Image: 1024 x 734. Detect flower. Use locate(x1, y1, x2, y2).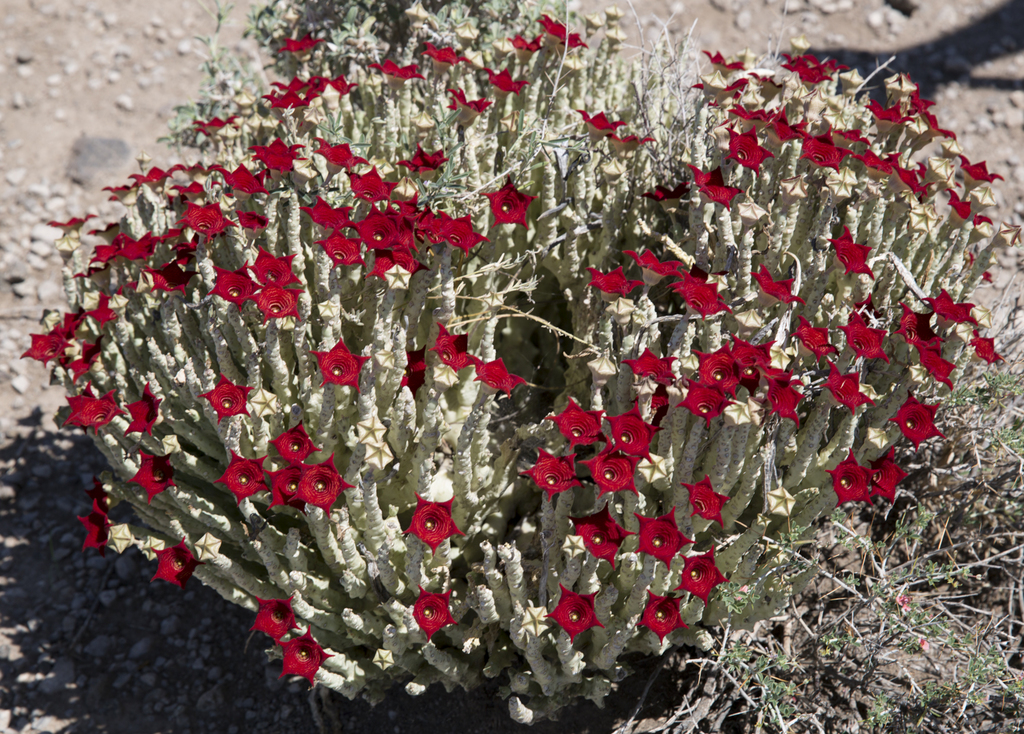
locate(411, 595, 451, 642).
